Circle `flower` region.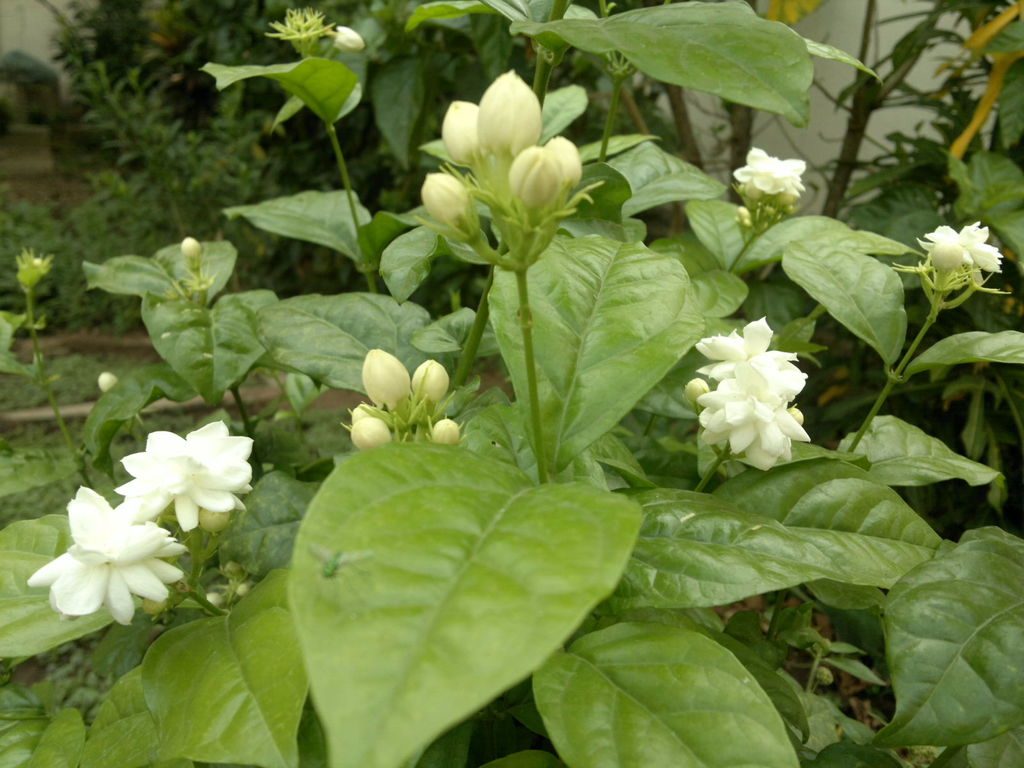
Region: [329,26,364,51].
